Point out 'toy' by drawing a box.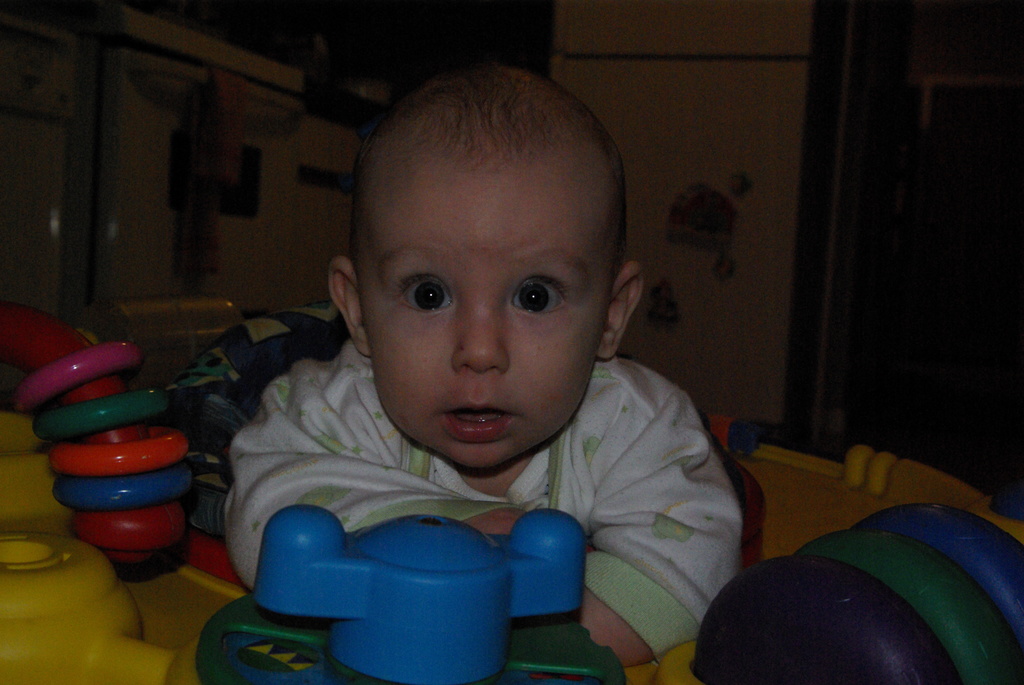
[x1=67, y1=300, x2=236, y2=336].
